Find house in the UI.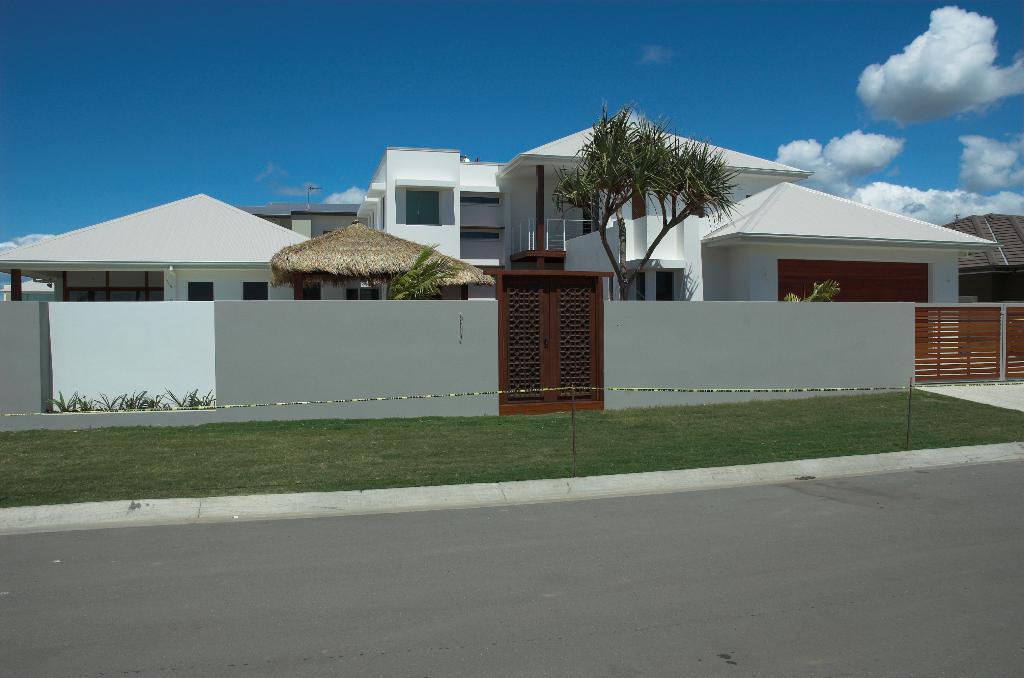
UI element at locate(0, 109, 1023, 400).
